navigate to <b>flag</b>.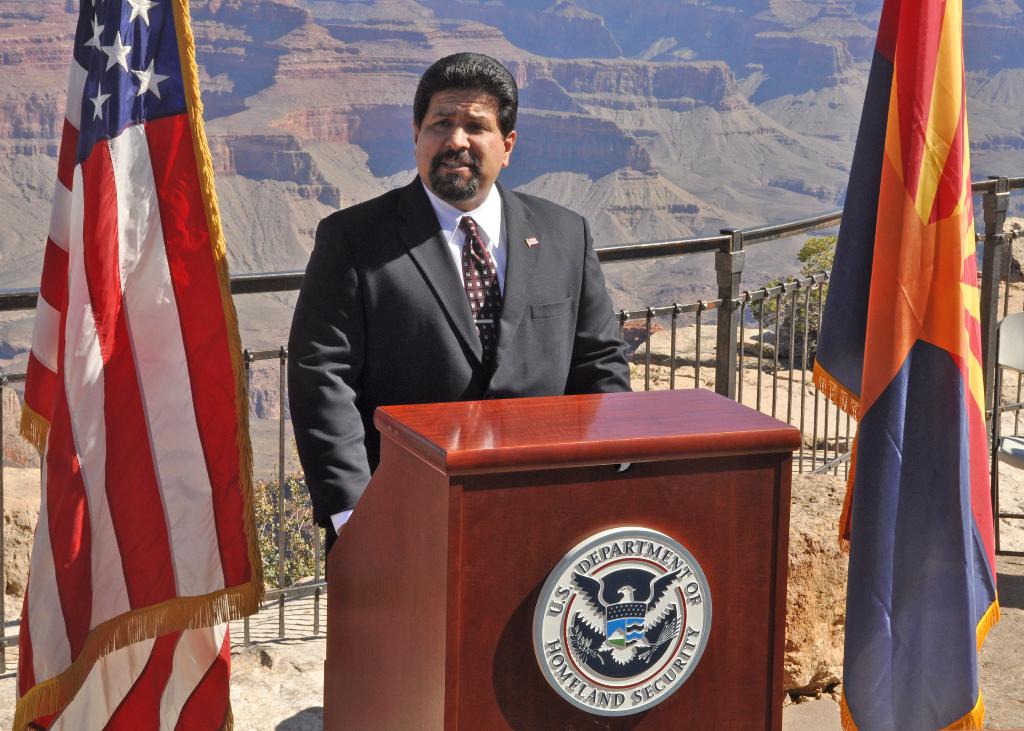
Navigation target: x1=811, y1=0, x2=1007, y2=730.
